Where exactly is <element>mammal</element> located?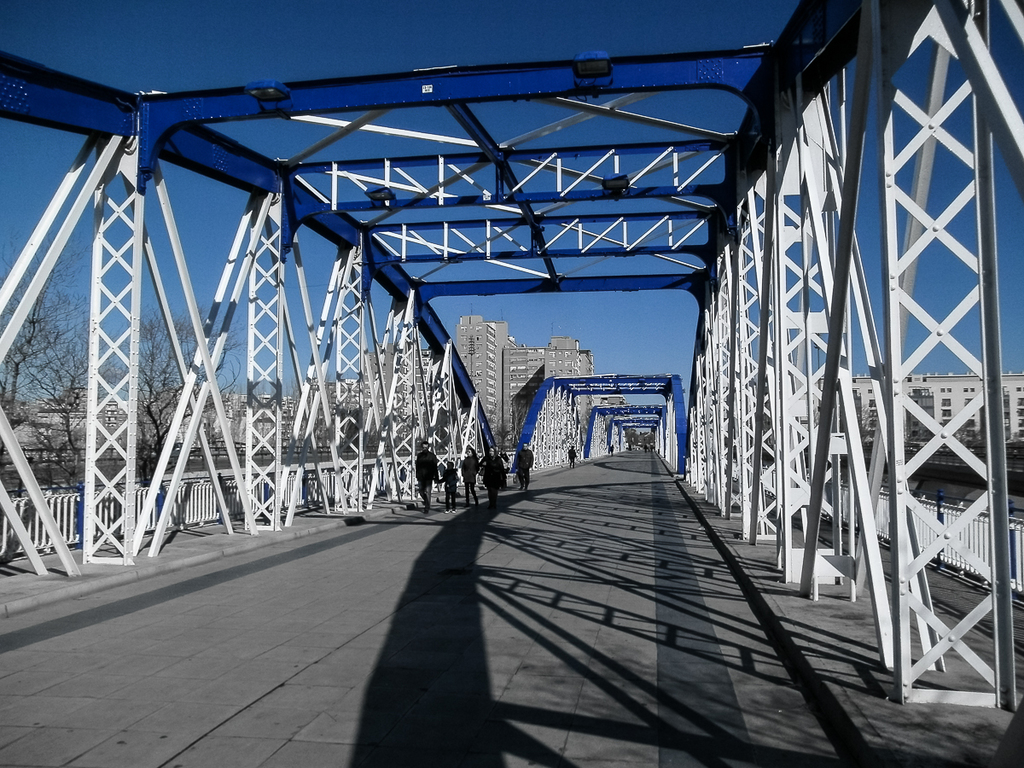
Its bounding box is <bbox>513, 442, 536, 491</bbox>.
